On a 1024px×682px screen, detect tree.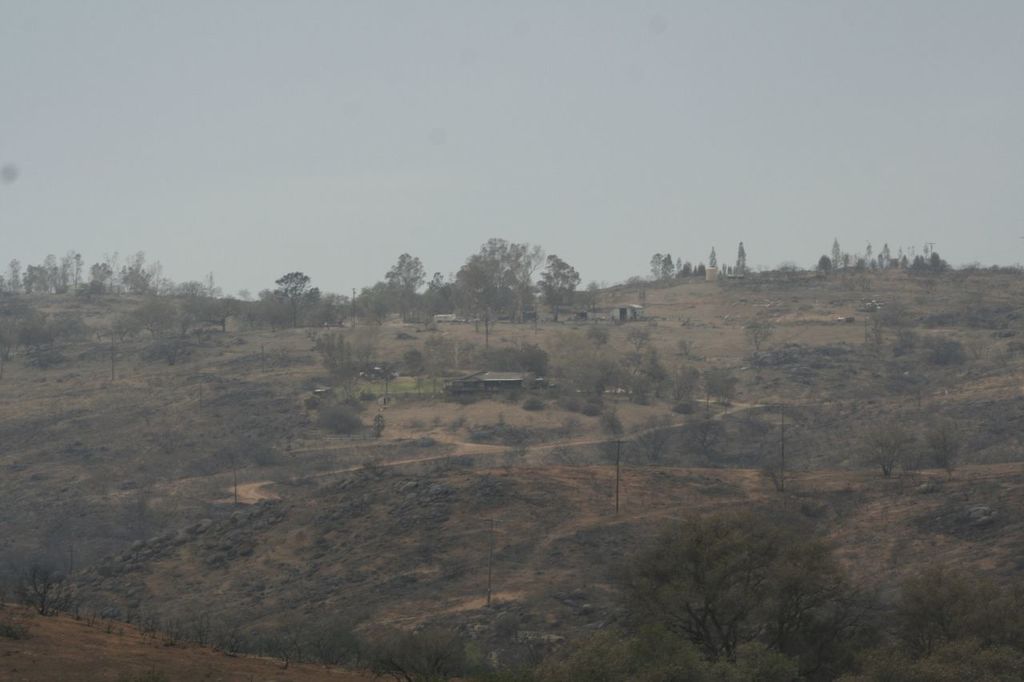
454, 253, 519, 343.
